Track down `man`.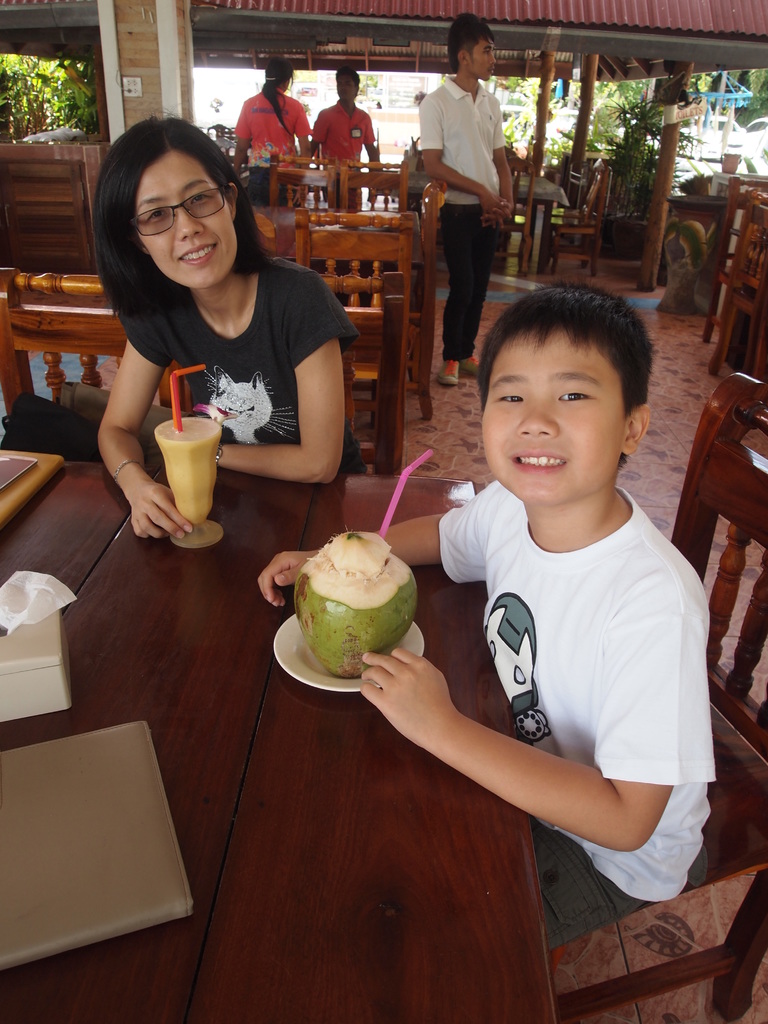
Tracked to detection(313, 66, 383, 227).
